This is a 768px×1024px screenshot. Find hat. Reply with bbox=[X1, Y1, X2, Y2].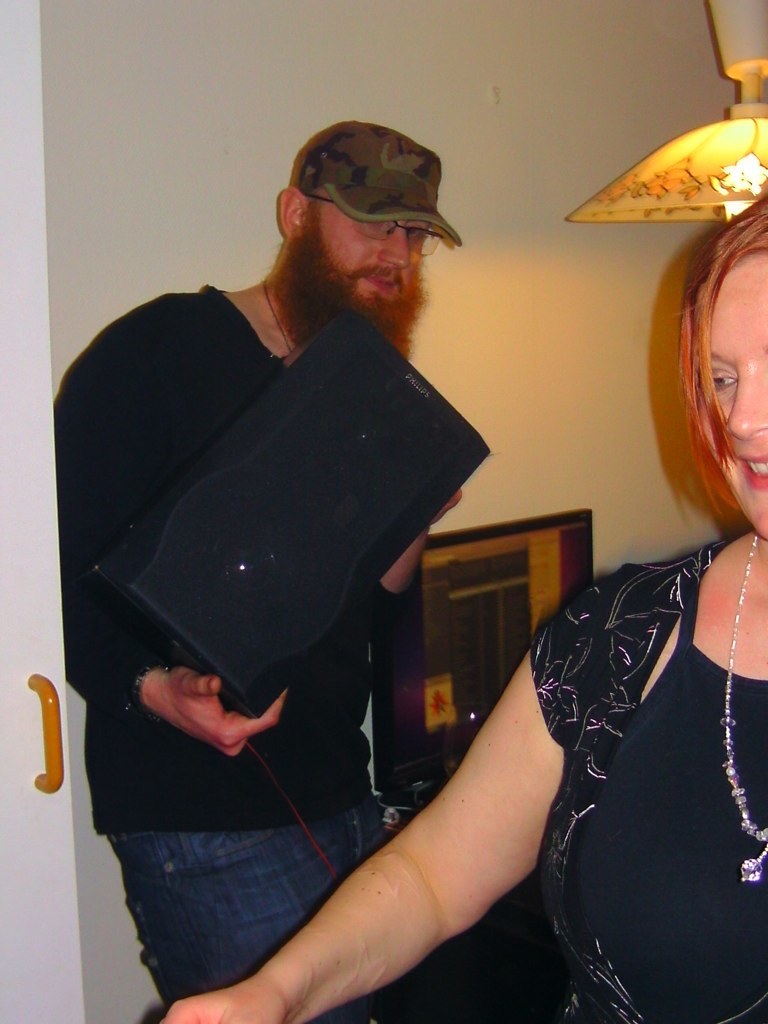
bbox=[291, 118, 463, 249].
